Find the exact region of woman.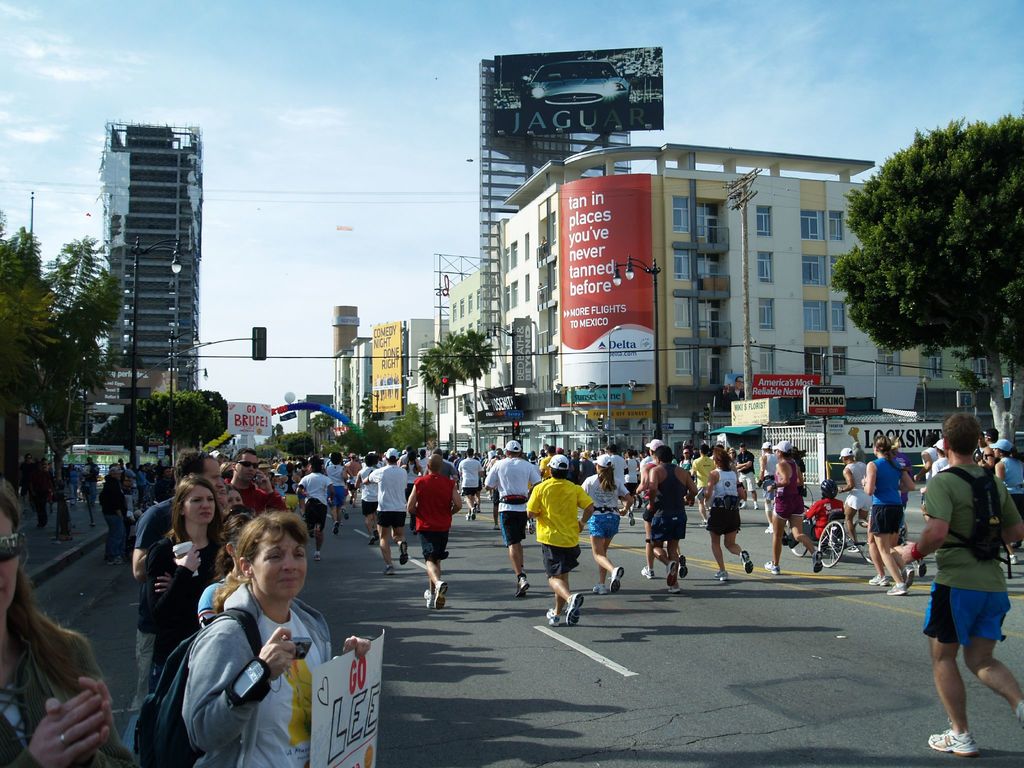
Exact region: (856,431,924,598).
